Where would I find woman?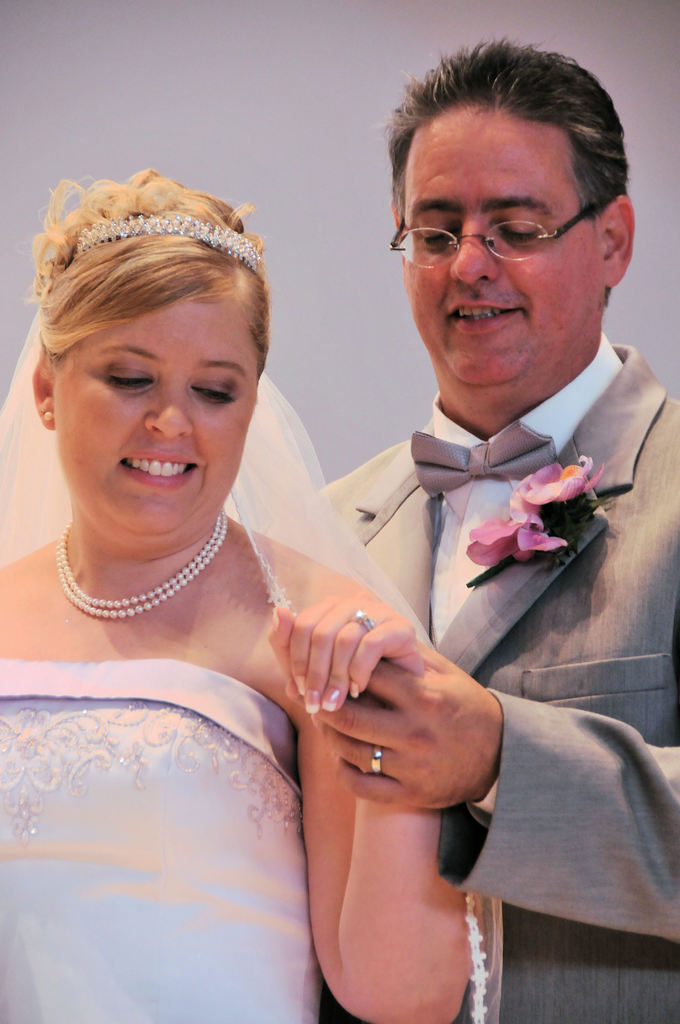
At {"x1": 0, "y1": 164, "x2": 515, "y2": 1023}.
